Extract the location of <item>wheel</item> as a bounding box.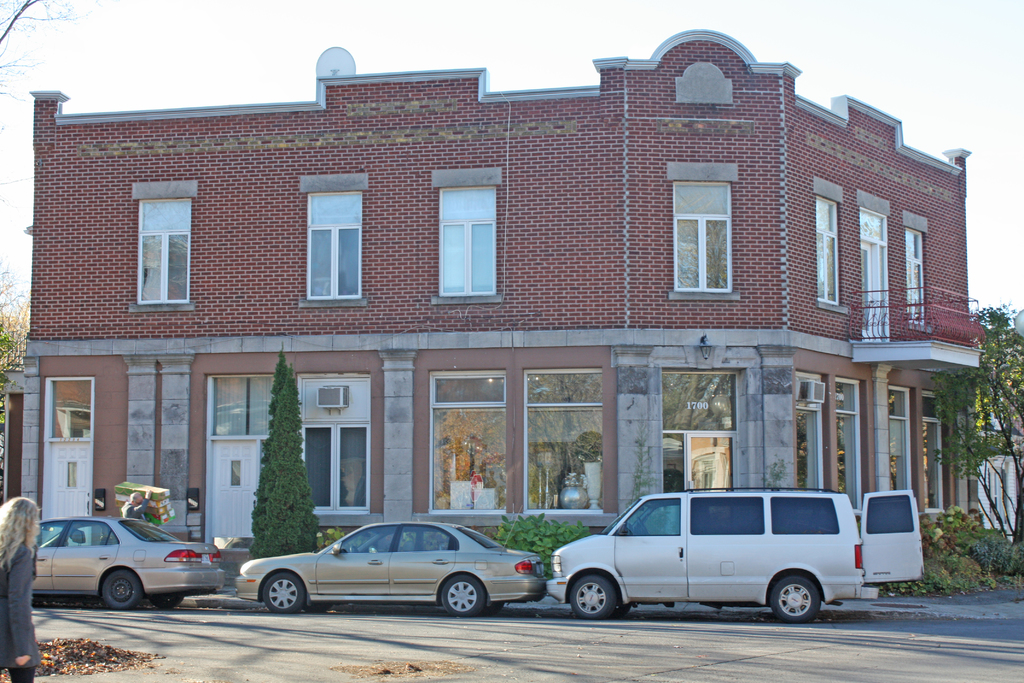
bbox=[262, 572, 305, 615].
